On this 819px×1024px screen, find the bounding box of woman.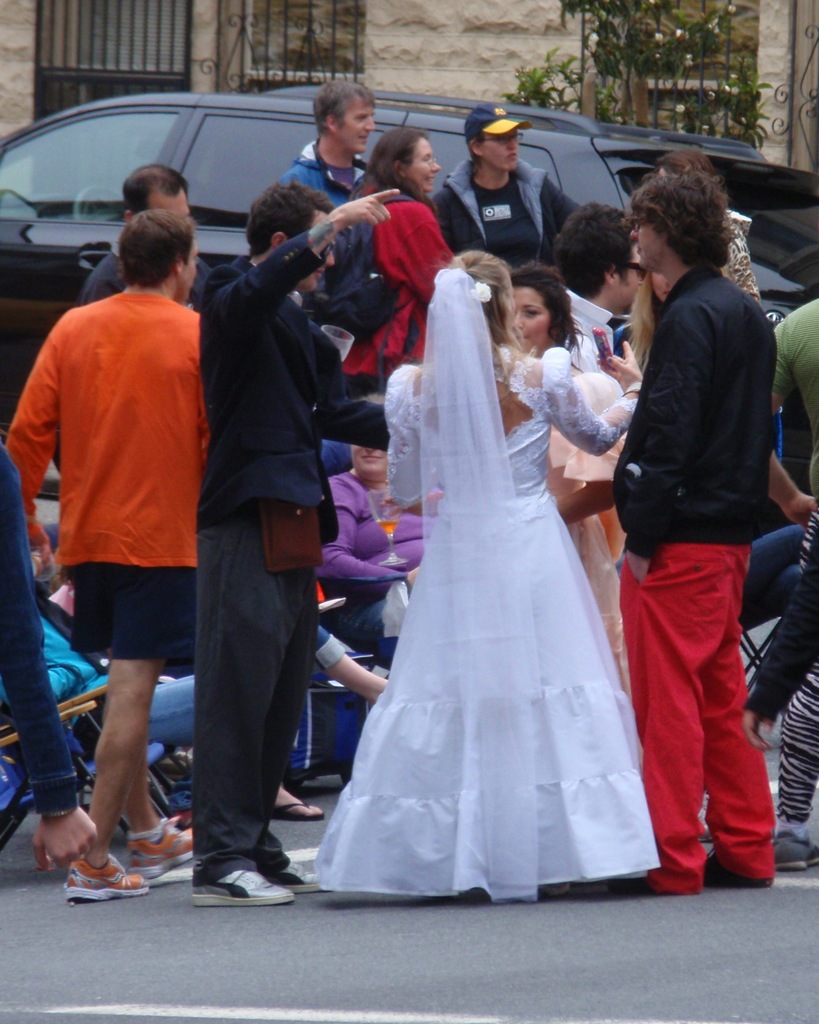
Bounding box: 509,263,631,700.
